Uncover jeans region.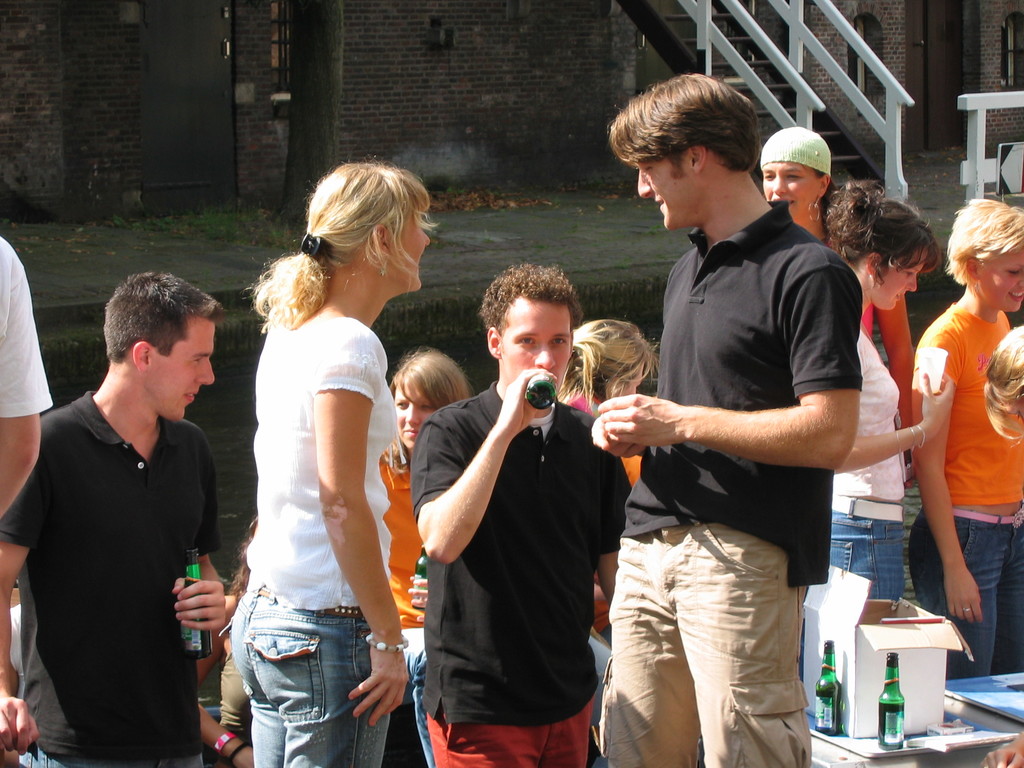
Uncovered: detection(228, 585, 392, 767).
